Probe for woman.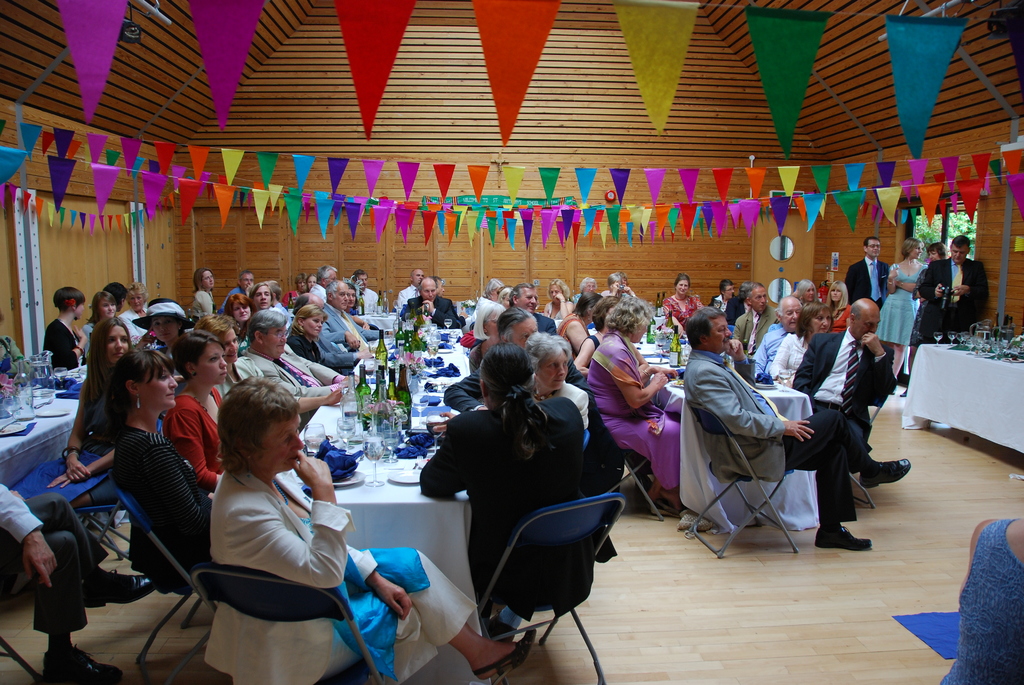
Probe result: Rect(881, 231, 931, 372).
